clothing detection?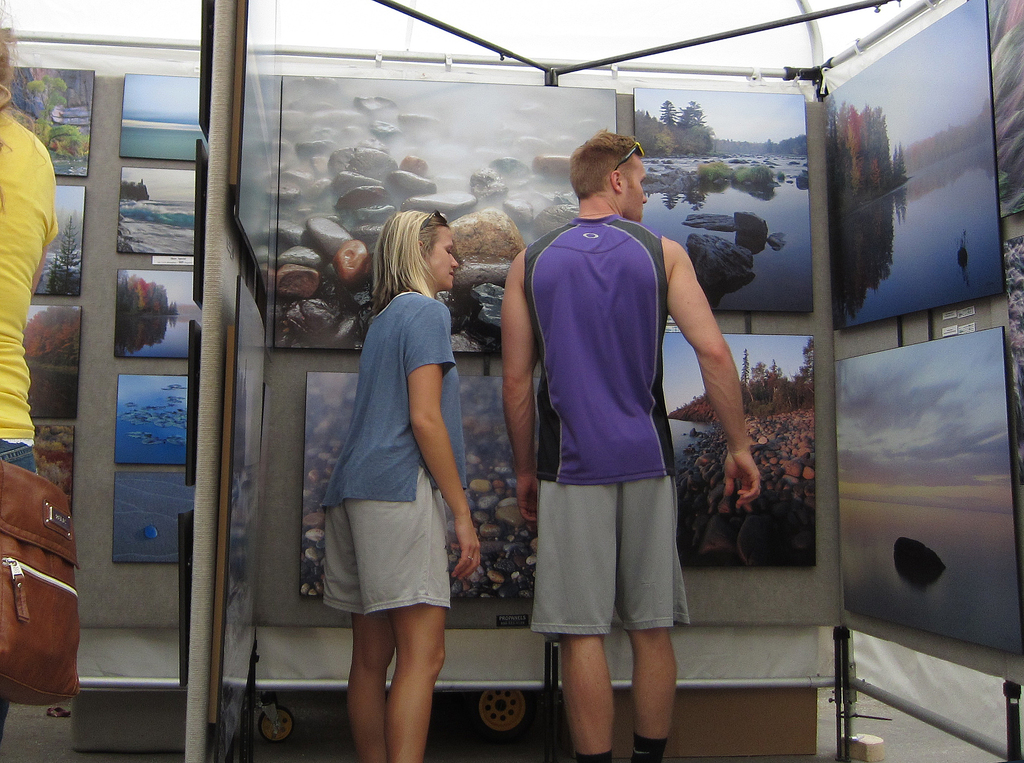
{"left": 546, "top": 225, "right": 710, "bottom": 655}
